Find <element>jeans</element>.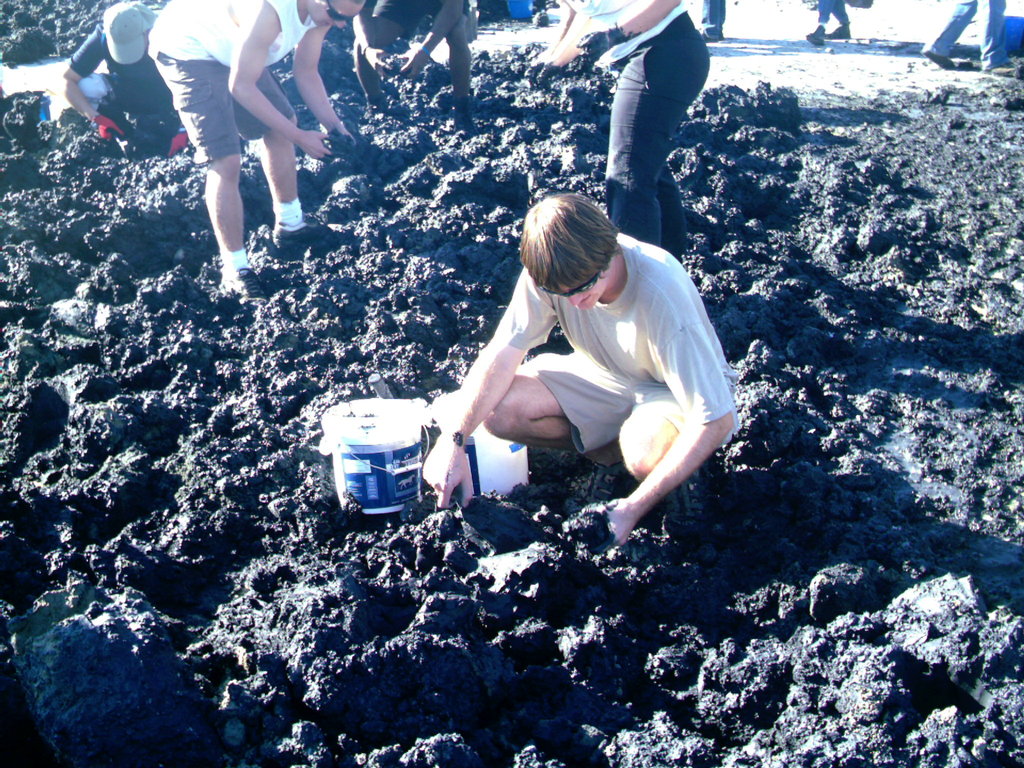
rect(148, 45, 296, 156).
